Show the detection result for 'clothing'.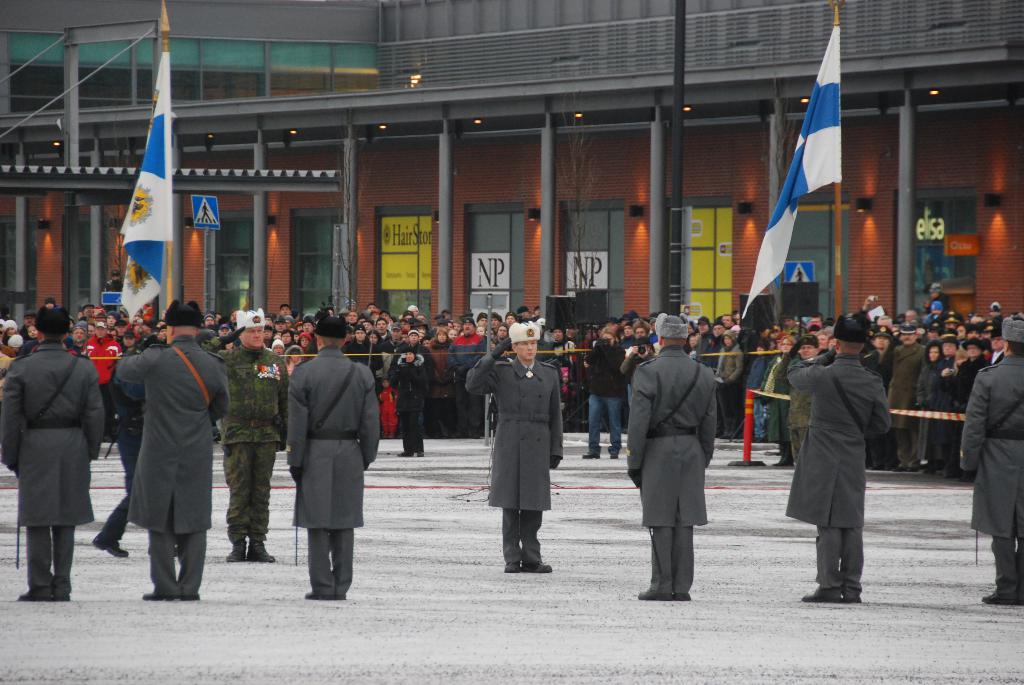
{"left": 0, "top": 349, "right": 95, "bottom": 594}.
